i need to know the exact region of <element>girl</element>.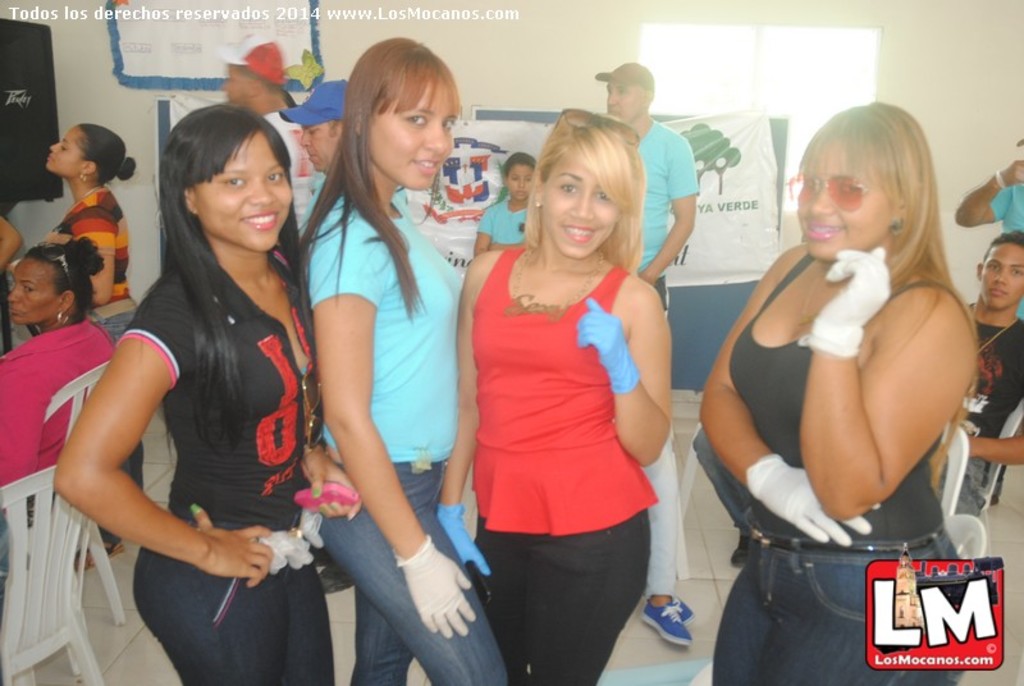
Region: [300, 31, 513, 685].
